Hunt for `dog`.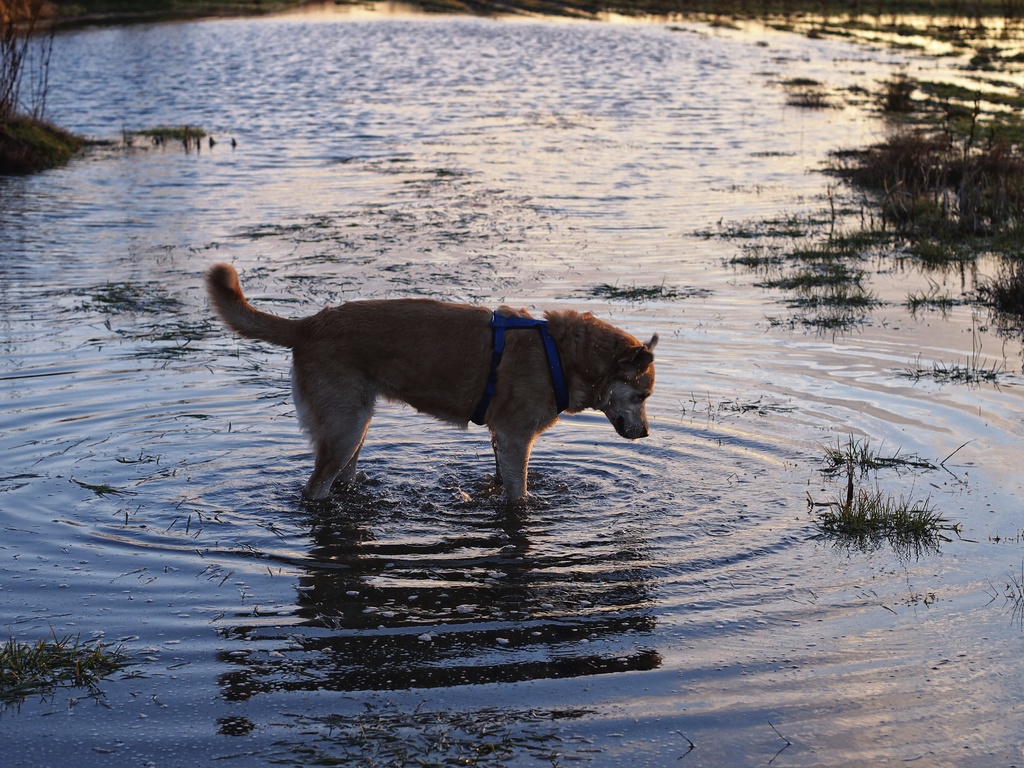
Hunted down at {"x1": 201, "y1": 261, "x2": 657, "y2": 508}.
